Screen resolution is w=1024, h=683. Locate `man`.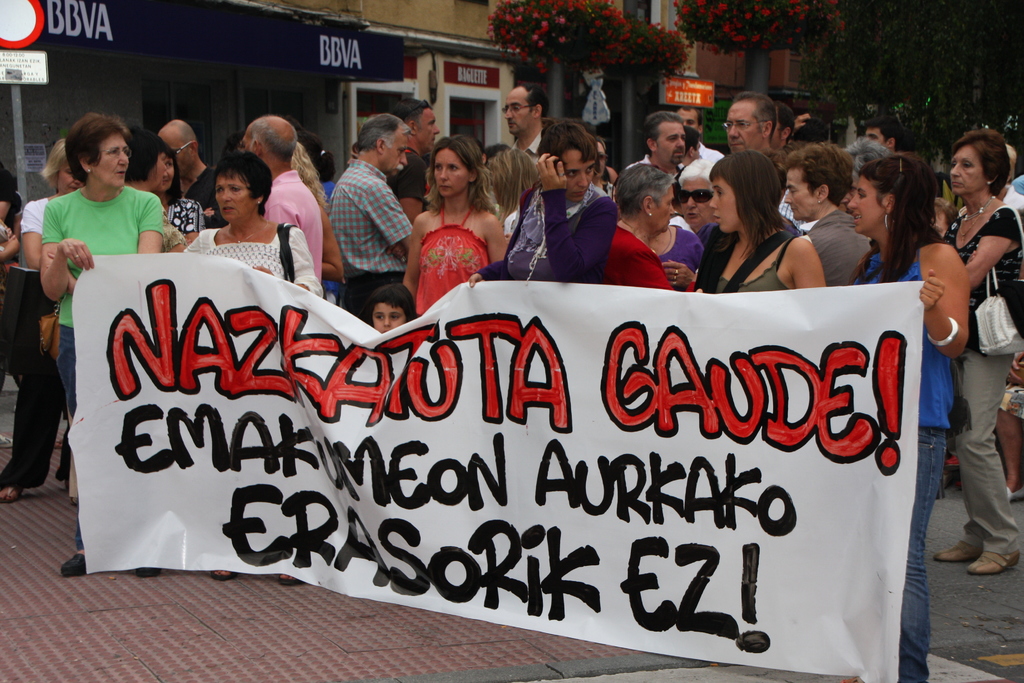
(x1=769, y1=103, x2=796, y2=152).
